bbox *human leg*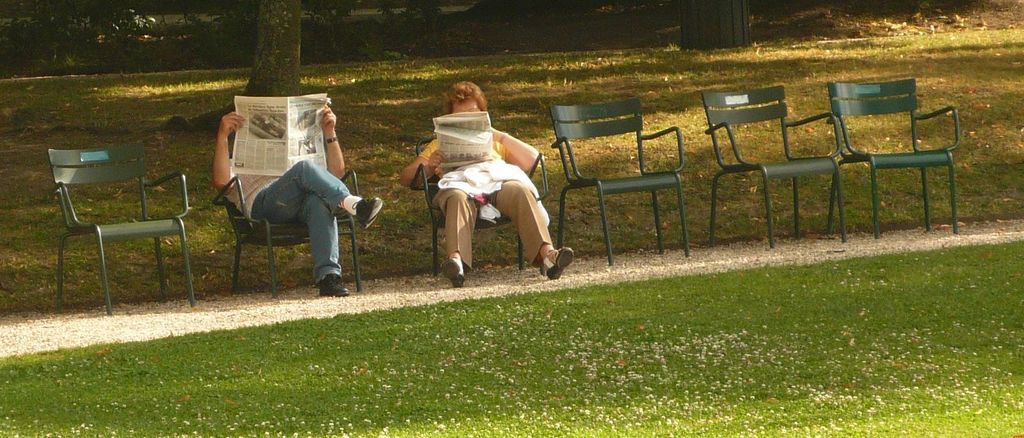
left=425, top=186, right=477, bottom=286
